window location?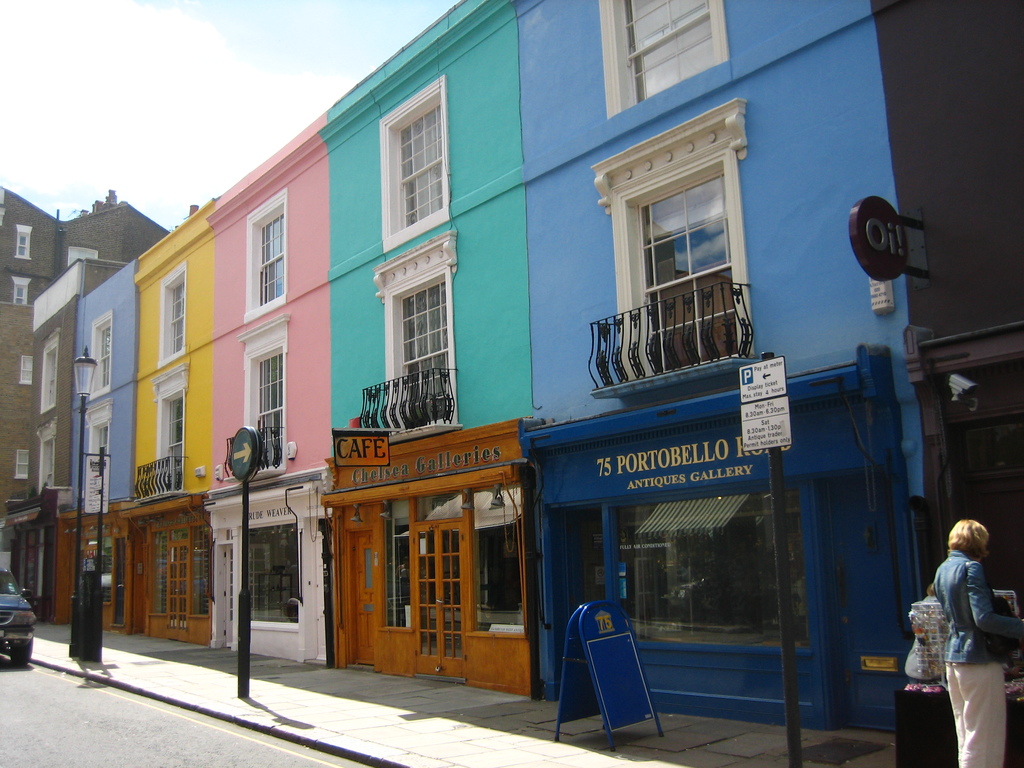
(x1=84, y1=309, x2=113, y2=399)
